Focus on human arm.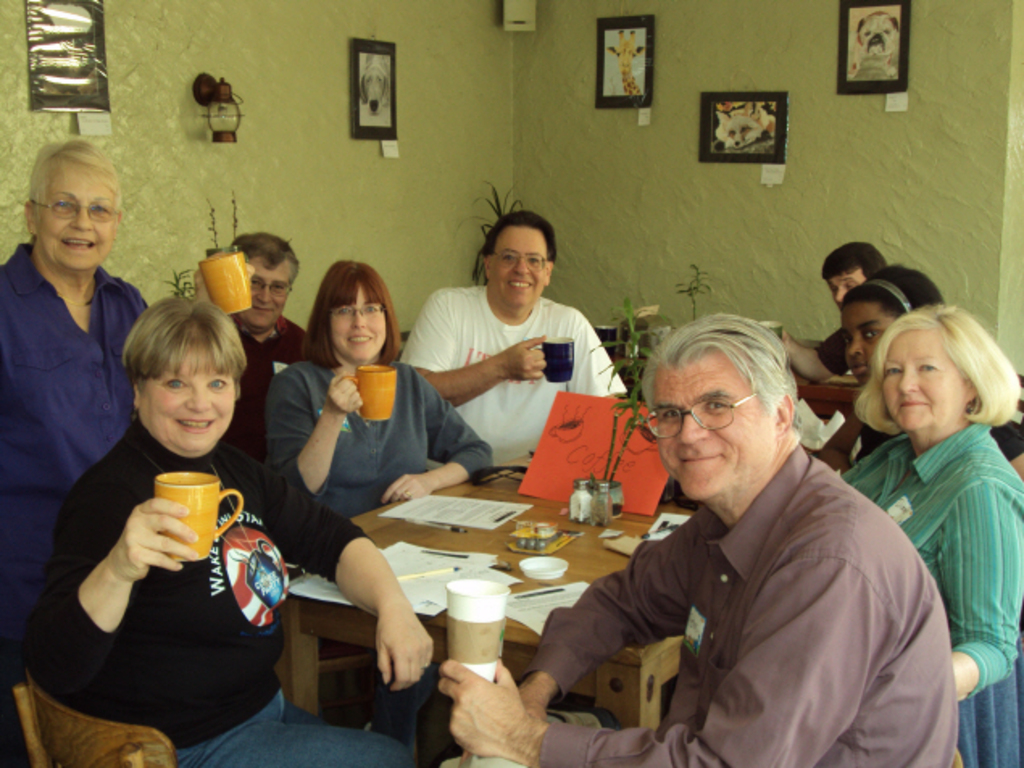
Focused at 224/440/434/694.
